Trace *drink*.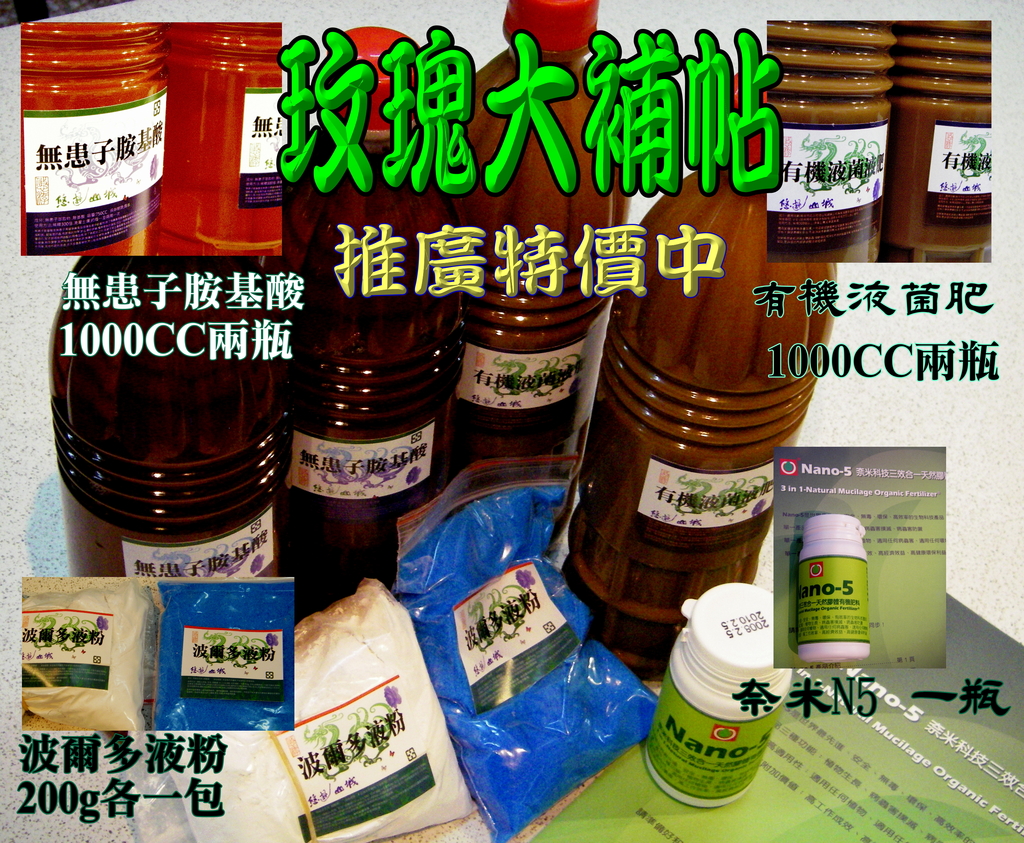
Traced to (33,190,292,582).
